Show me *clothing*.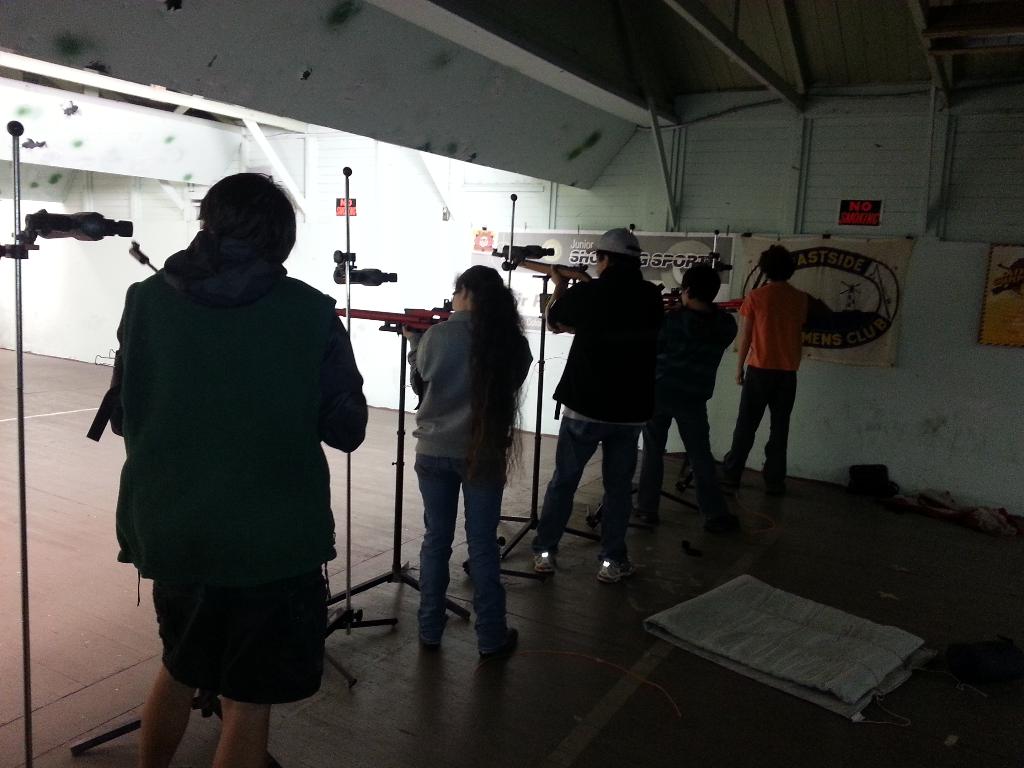
*clothing* is here: region(646, 394, 718, 507).
